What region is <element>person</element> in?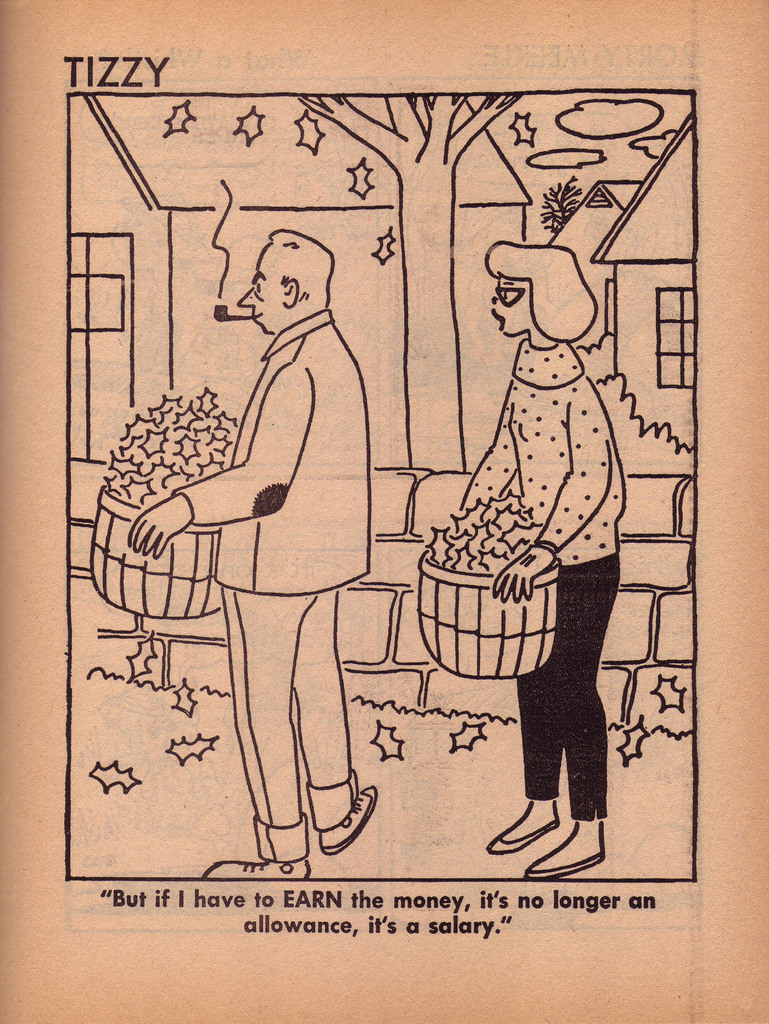
crop(154, 199, 385, 883).
